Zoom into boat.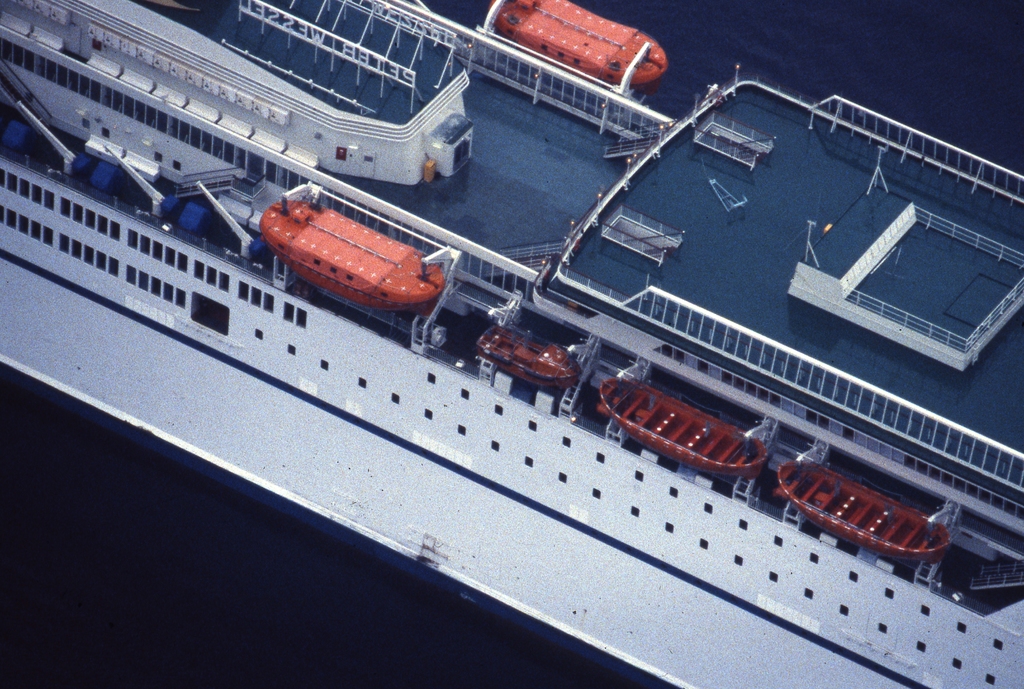
Zoom target: rect(598, 376, 767, 474).
